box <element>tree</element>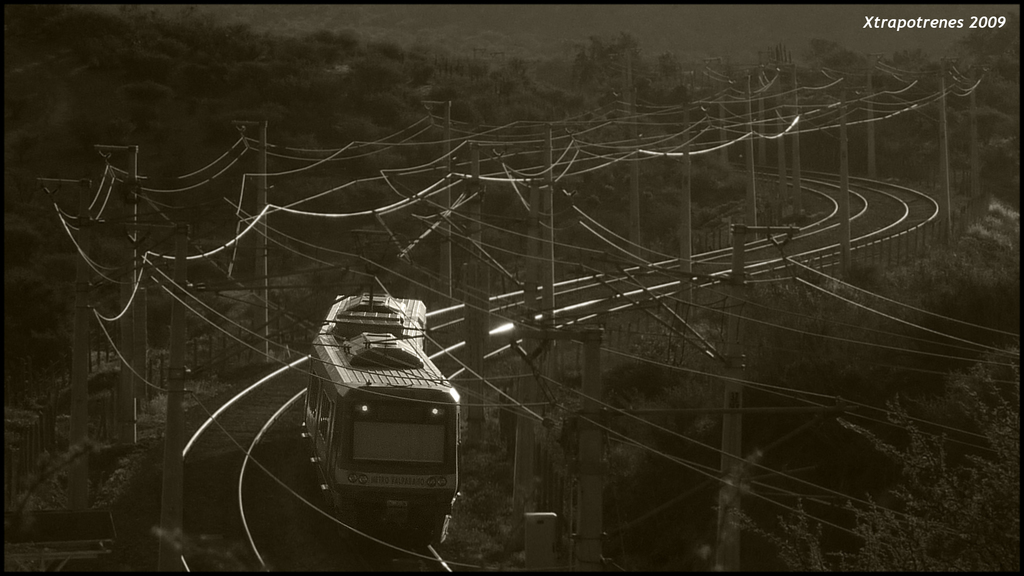
736/337/1022/575
